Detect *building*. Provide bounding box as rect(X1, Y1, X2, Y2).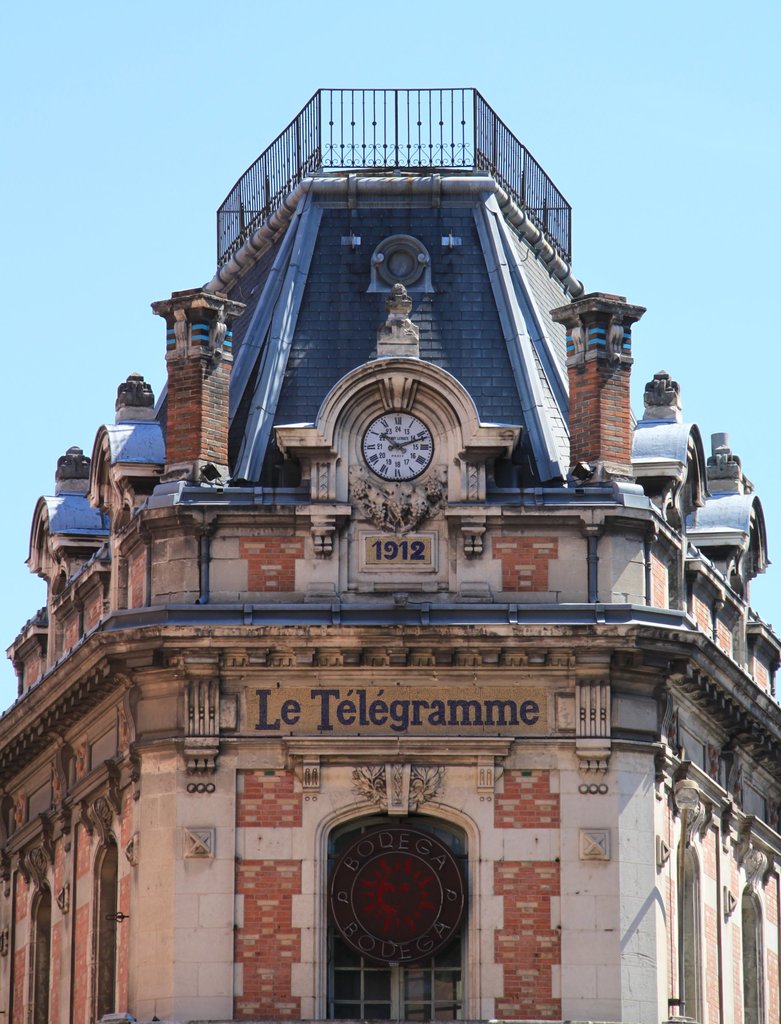
rect(0, 87, 780, 1023).
